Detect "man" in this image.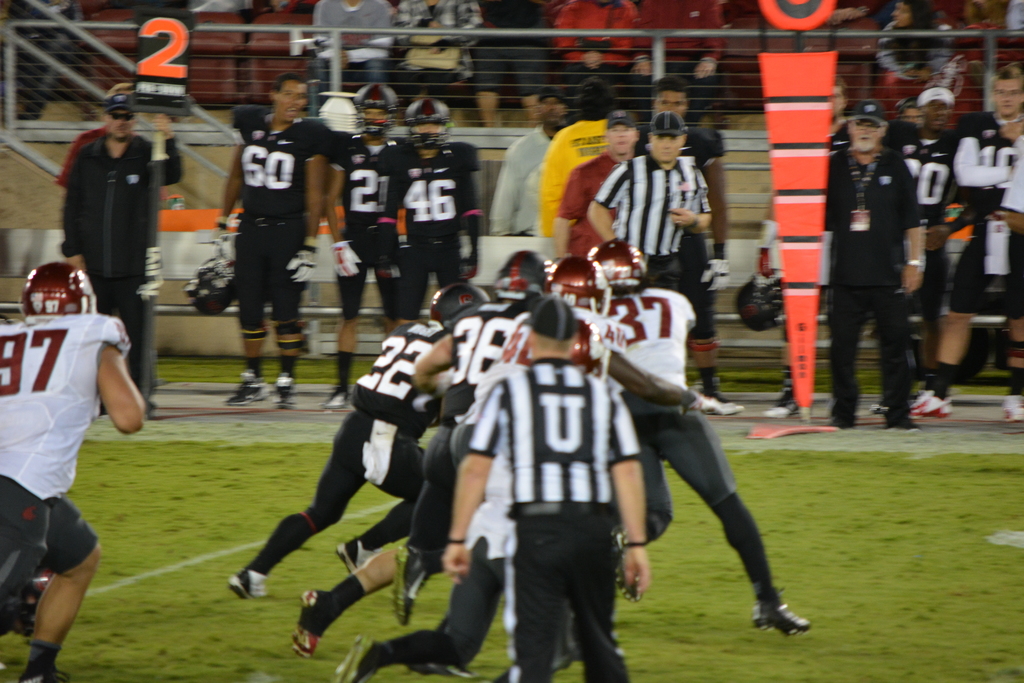
Detection: bbox=(584, 108, 712, 288).
